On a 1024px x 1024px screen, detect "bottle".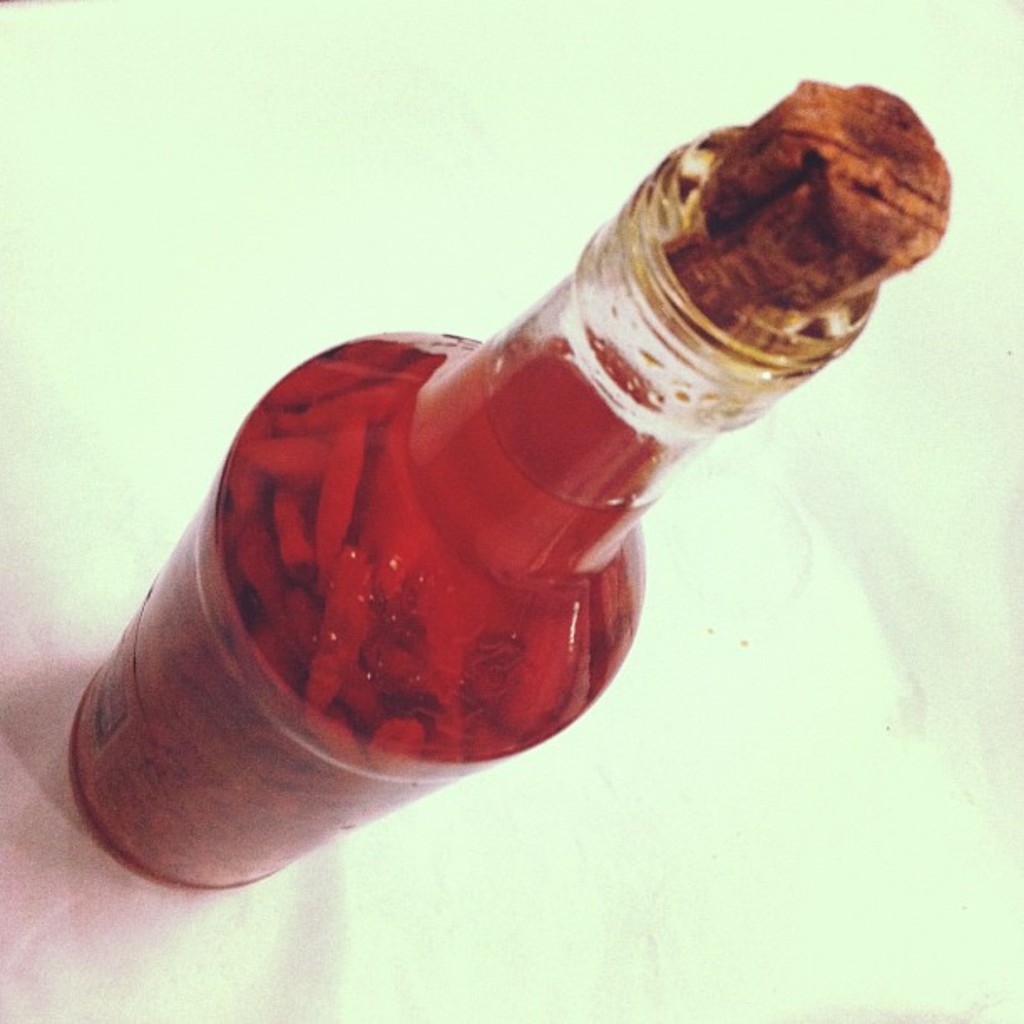
Rect(59, 54, 955, 867).
